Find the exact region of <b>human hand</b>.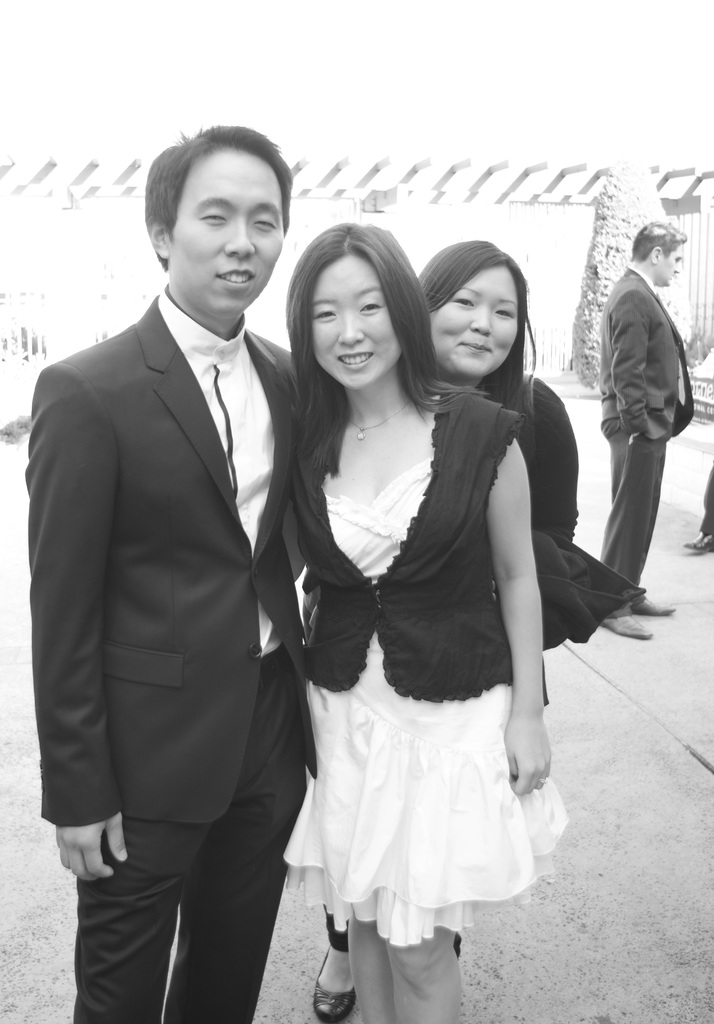
Exact region: crop(510, 685, 558, 814).
